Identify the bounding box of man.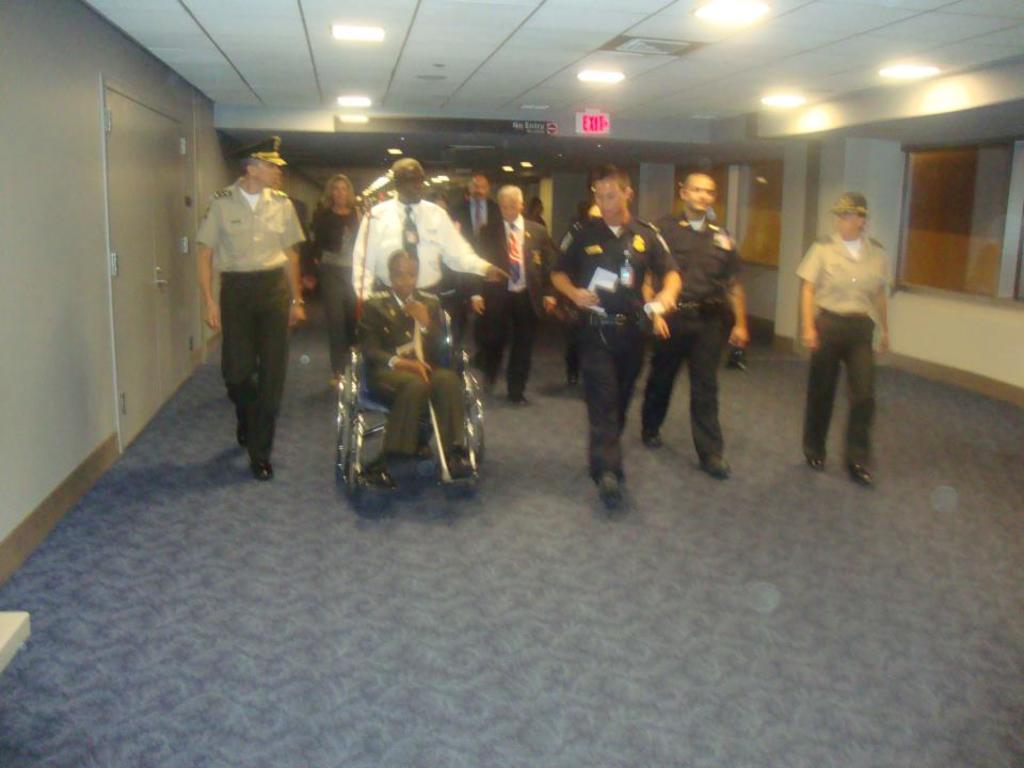
<box>351,154,505,322</box>.
